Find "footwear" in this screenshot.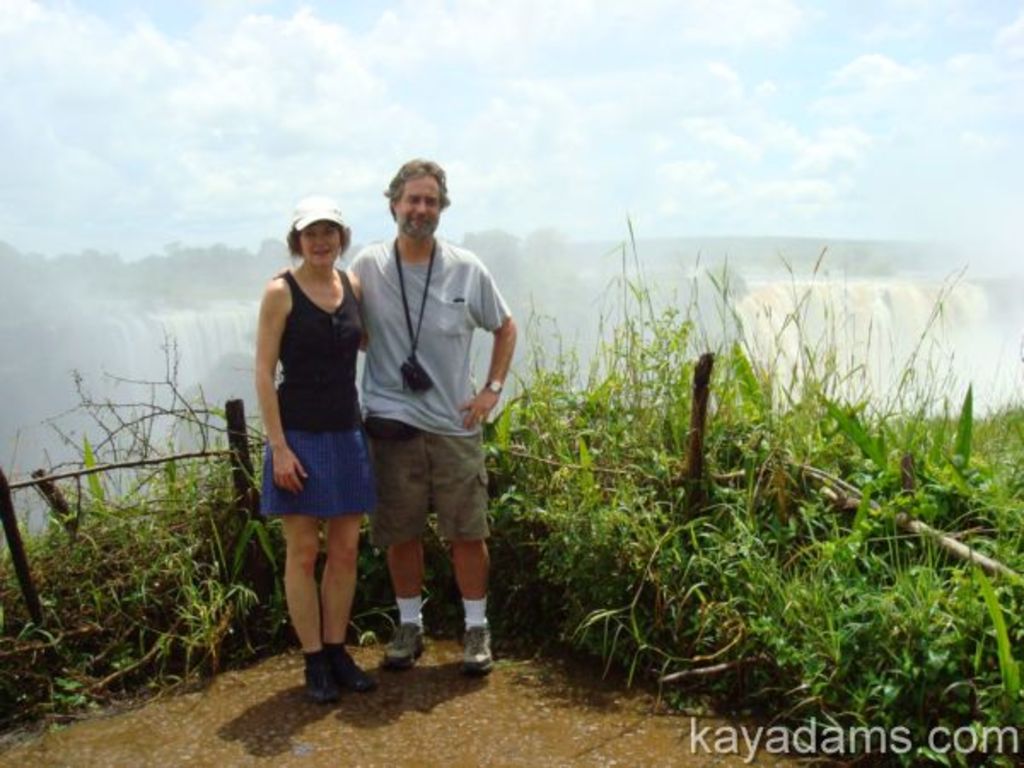
The bounding box for "footwear" is 302:650:335:713.
